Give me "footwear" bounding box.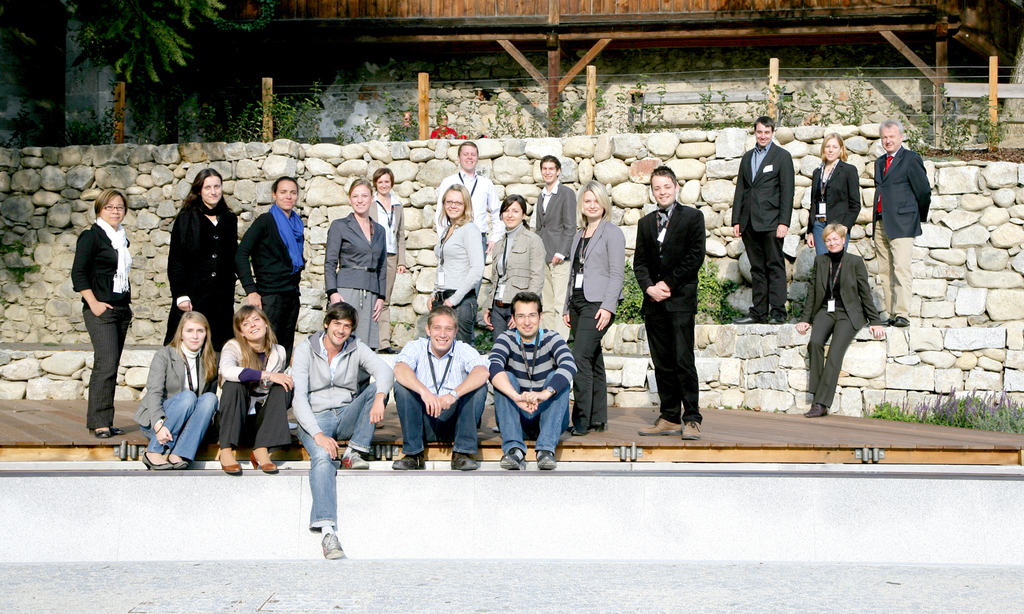
x1=111 y1=426 x2=124 y2=435.
